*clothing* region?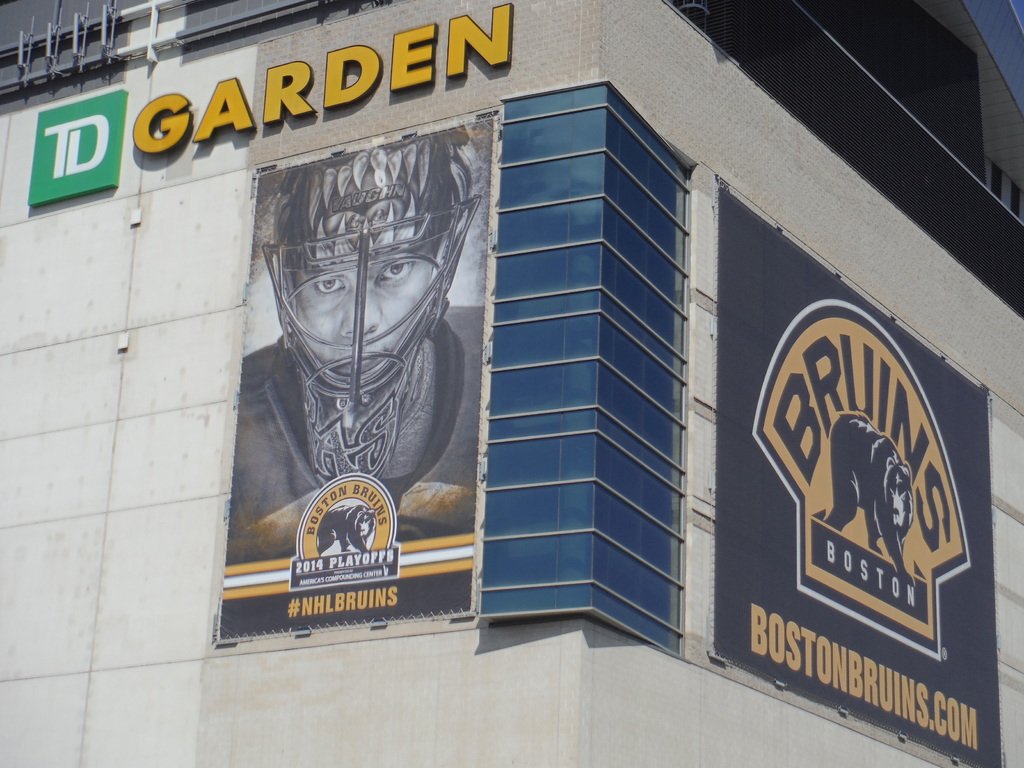
region(241, 302, 481, 534)
